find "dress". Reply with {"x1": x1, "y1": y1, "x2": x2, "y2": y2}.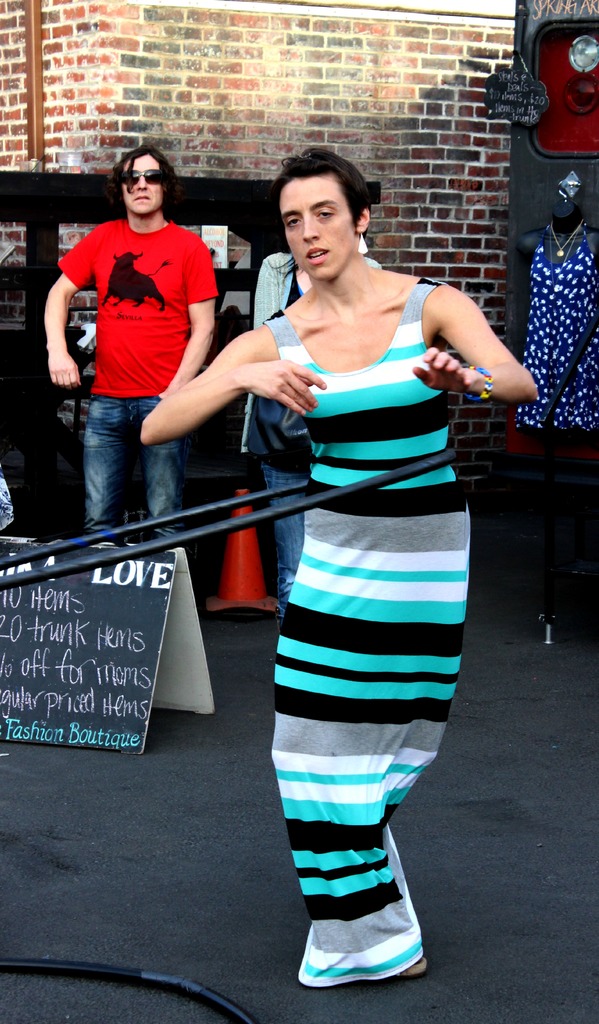
{"x1": 519, "y1": 226, "x2": 598, "y2": 433}.
